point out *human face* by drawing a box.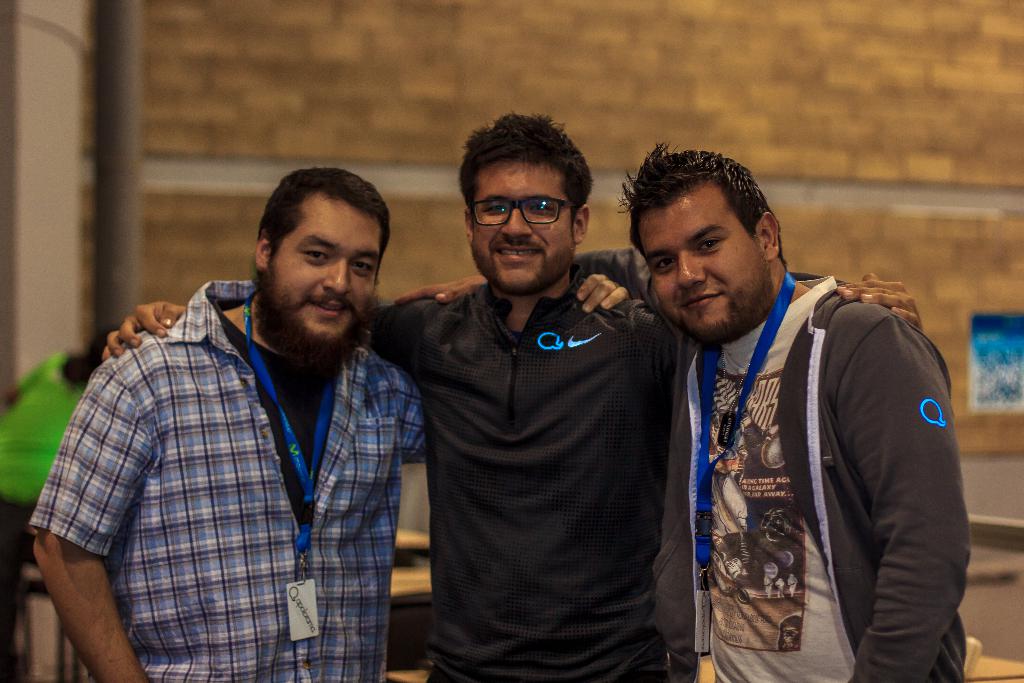
select_region(470, 157, 572, 292).
